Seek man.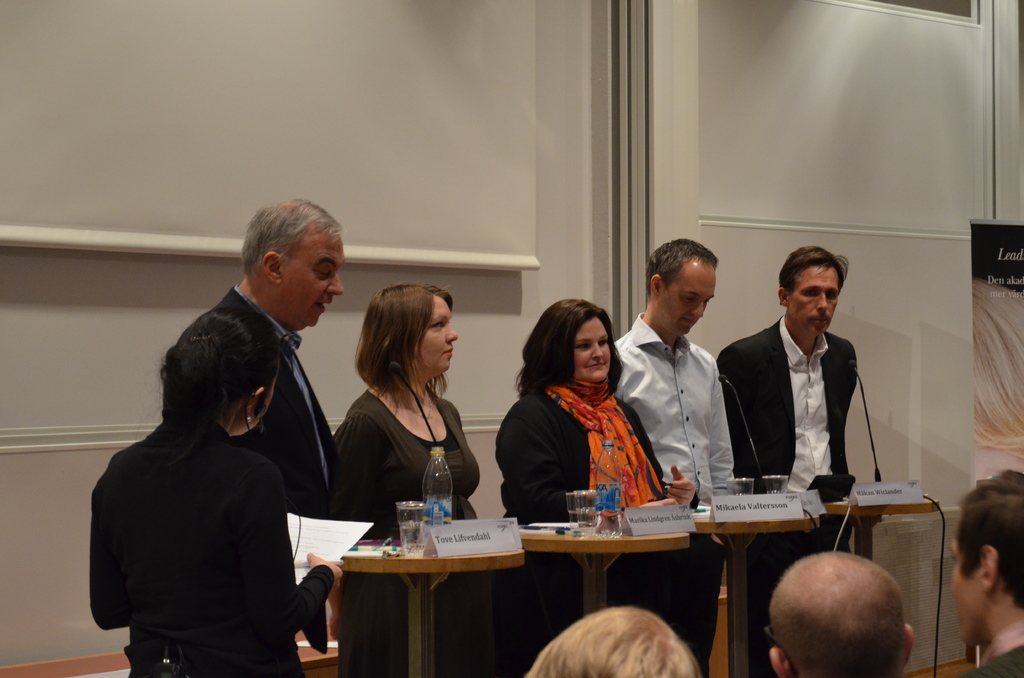
select_region(184, 197, 346, 513).
